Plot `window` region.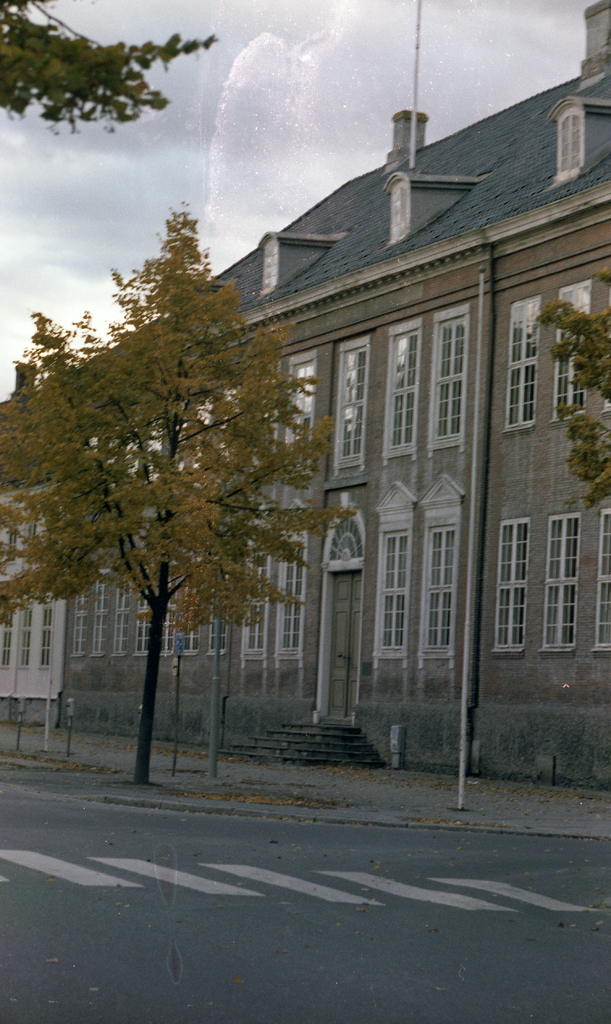
Plotted at {"x1": 382, "y1": 316, "x2": 421, "y2": 468}.
